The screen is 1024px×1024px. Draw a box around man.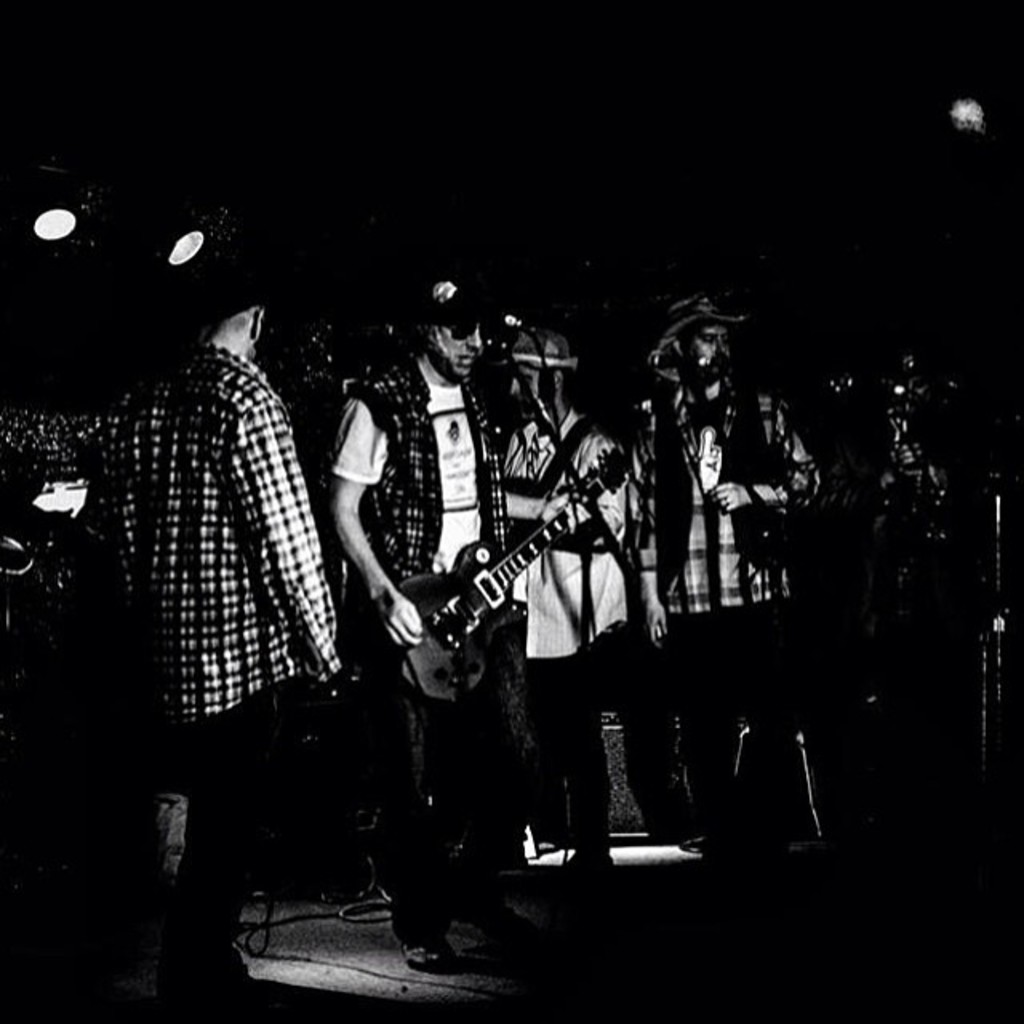
[496, 330, 643, 891].
